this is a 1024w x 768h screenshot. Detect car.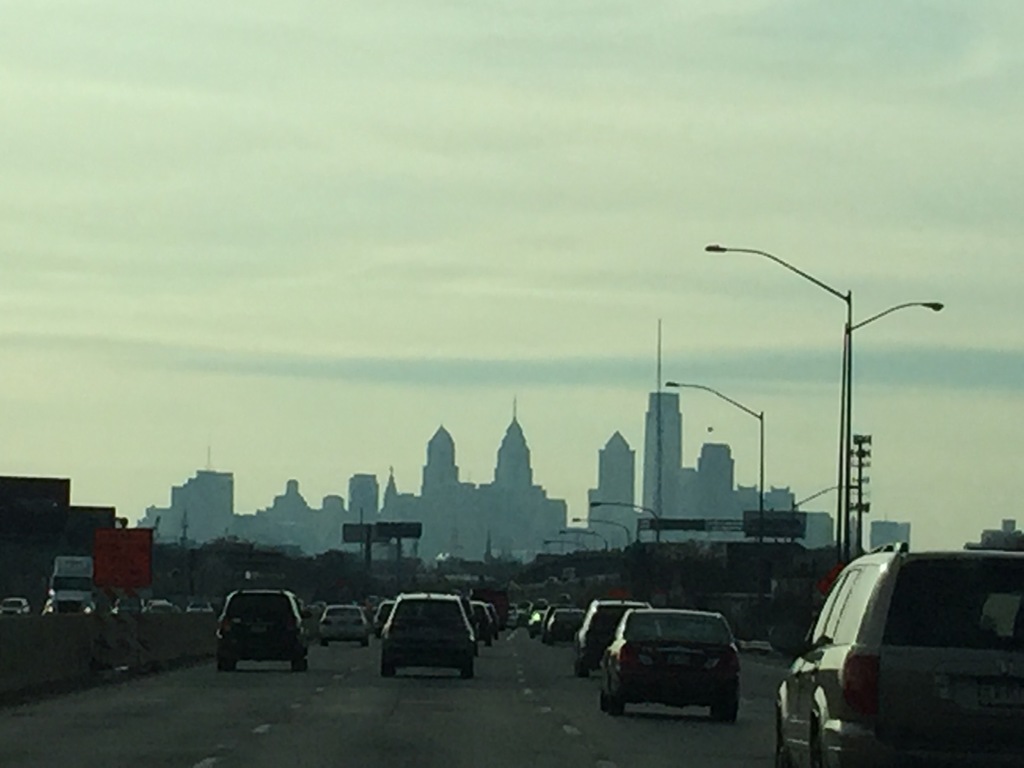
<region>591, 606, 758, 733</region>.
